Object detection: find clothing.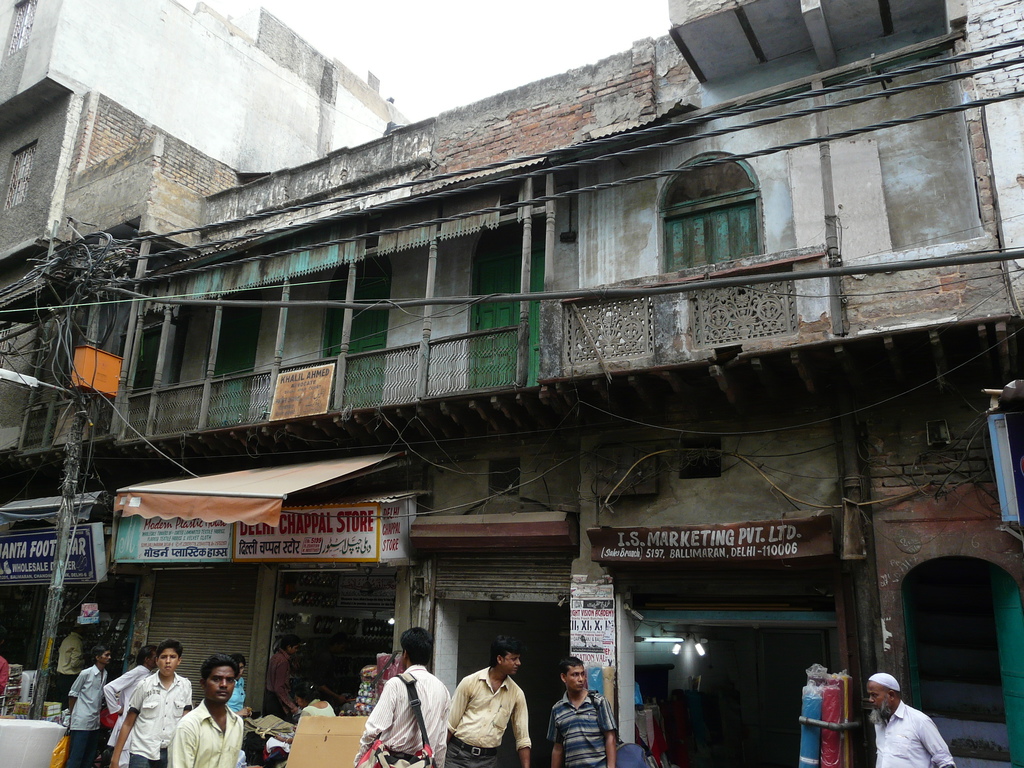
{"x1": 102, "y1": 667, "x2": 143, "y2": 724}.
